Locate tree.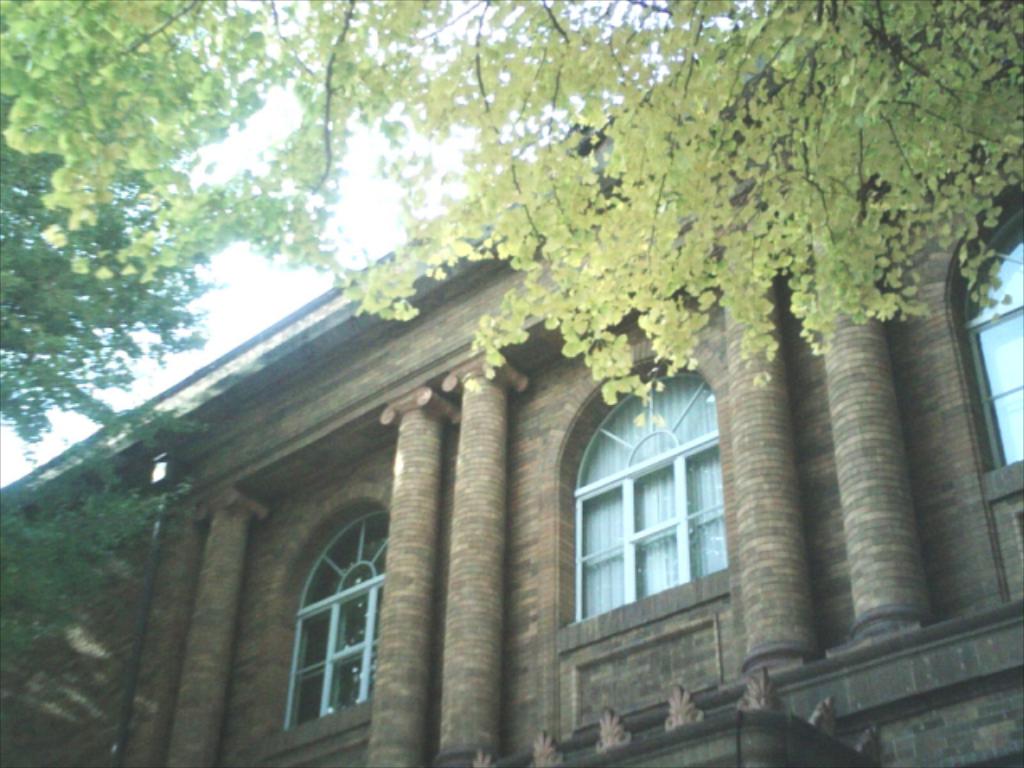
Bounding box: left=0, top=488, right=138, bottom=683.
